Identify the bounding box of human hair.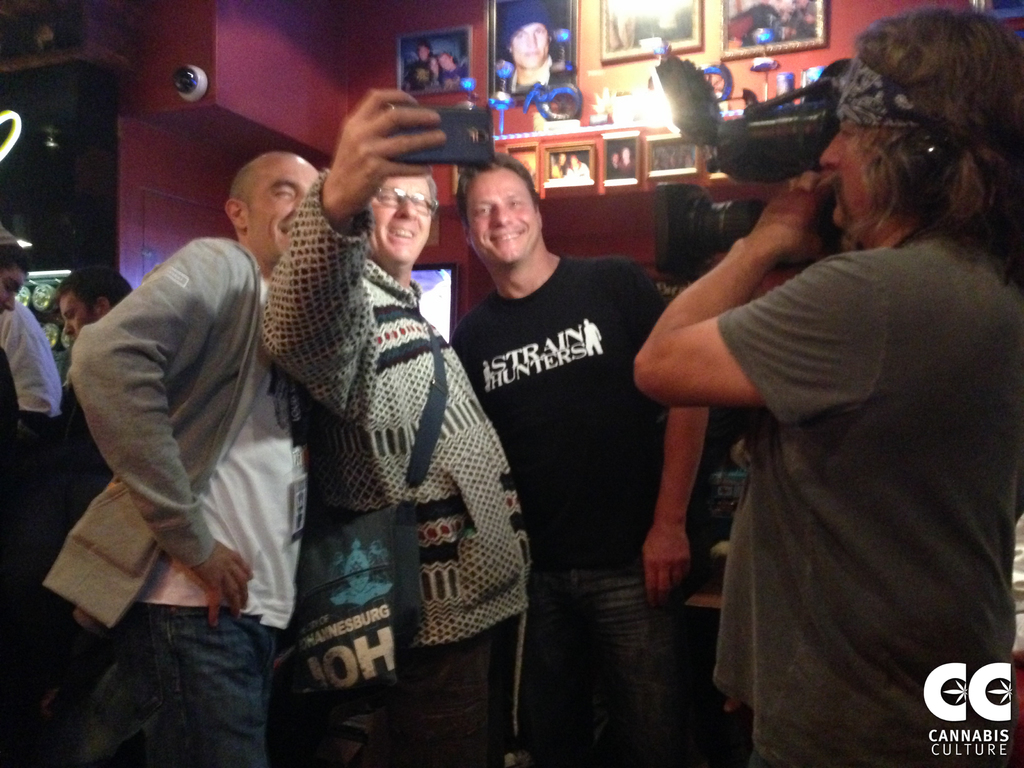
bbox(426, 56, 444, 82).
